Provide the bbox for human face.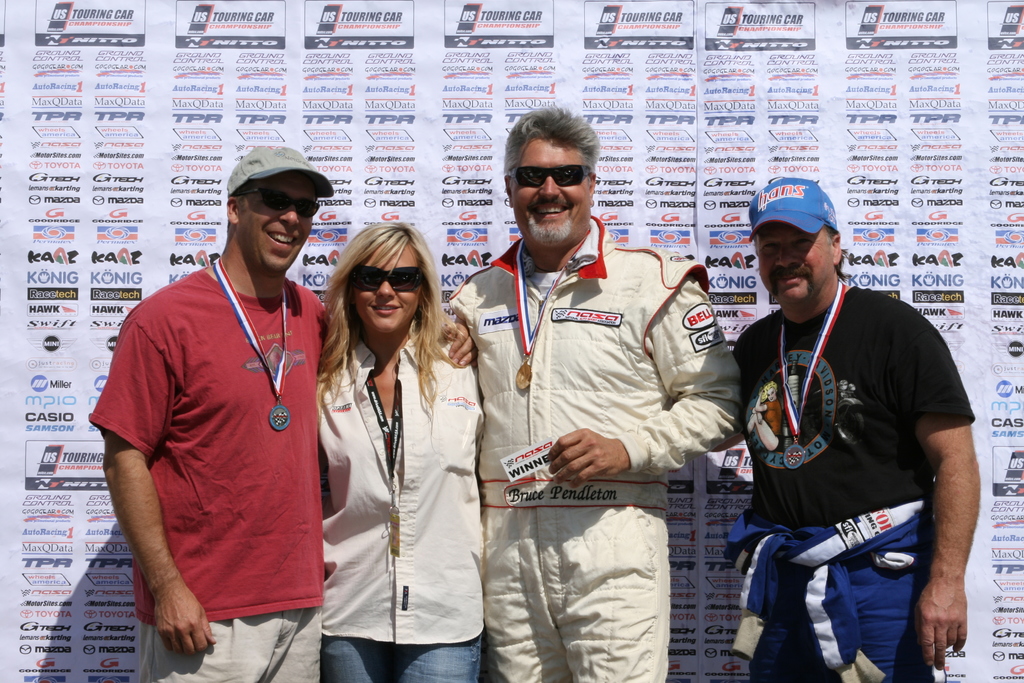
(x1=349, y1=242, x2=422, y2=331).
